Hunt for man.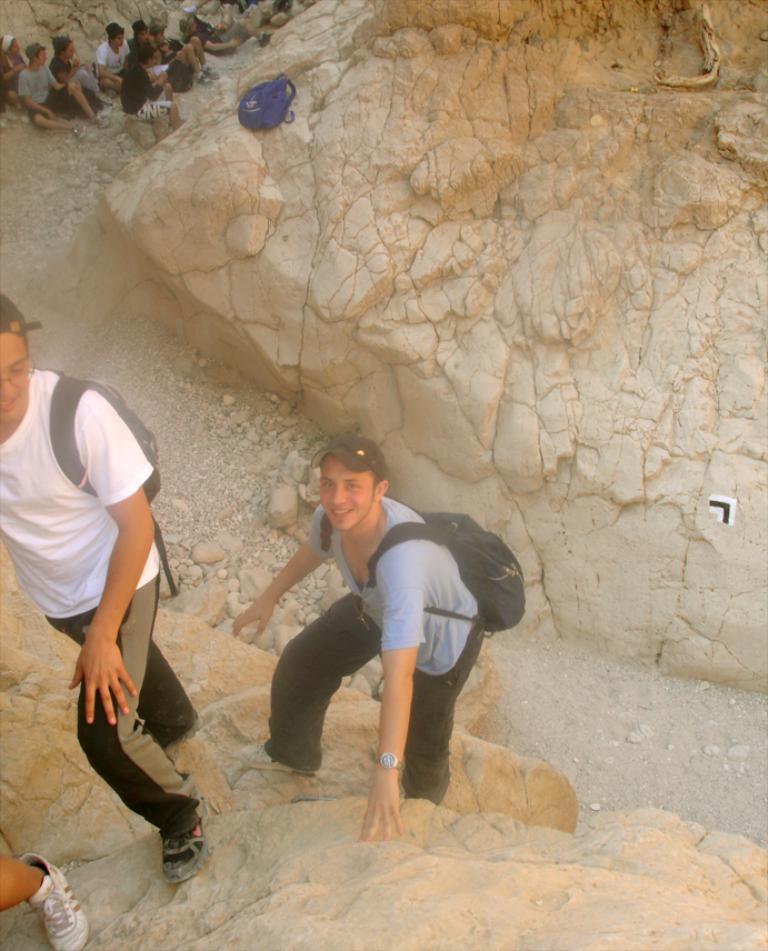
Hunted down at 177/13/276/57.
